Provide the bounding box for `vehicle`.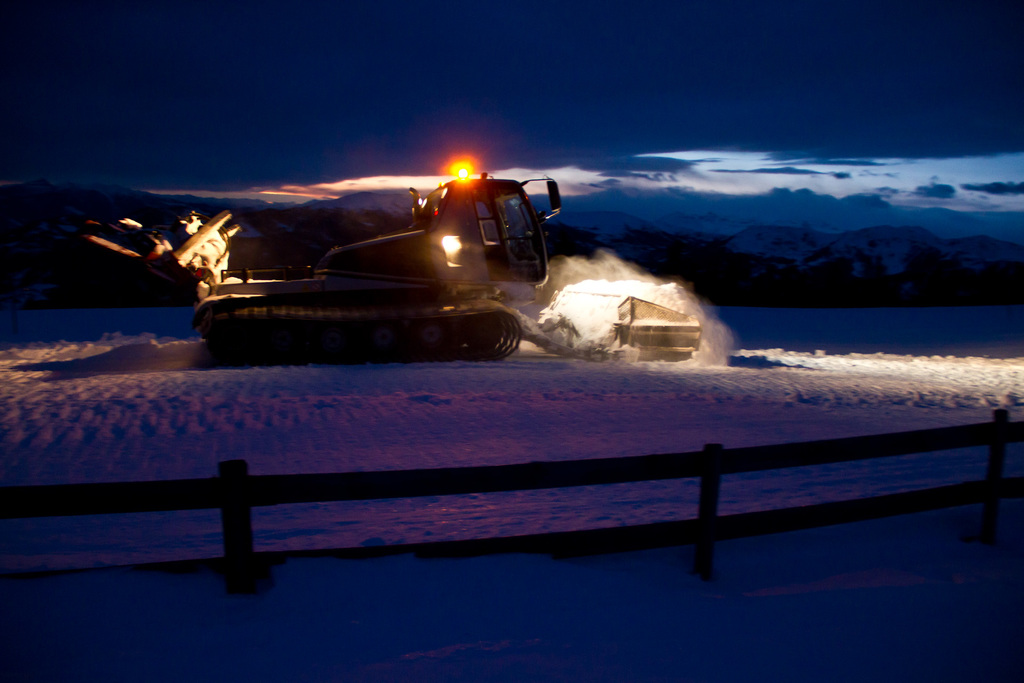
173, 178, 547, 369.
